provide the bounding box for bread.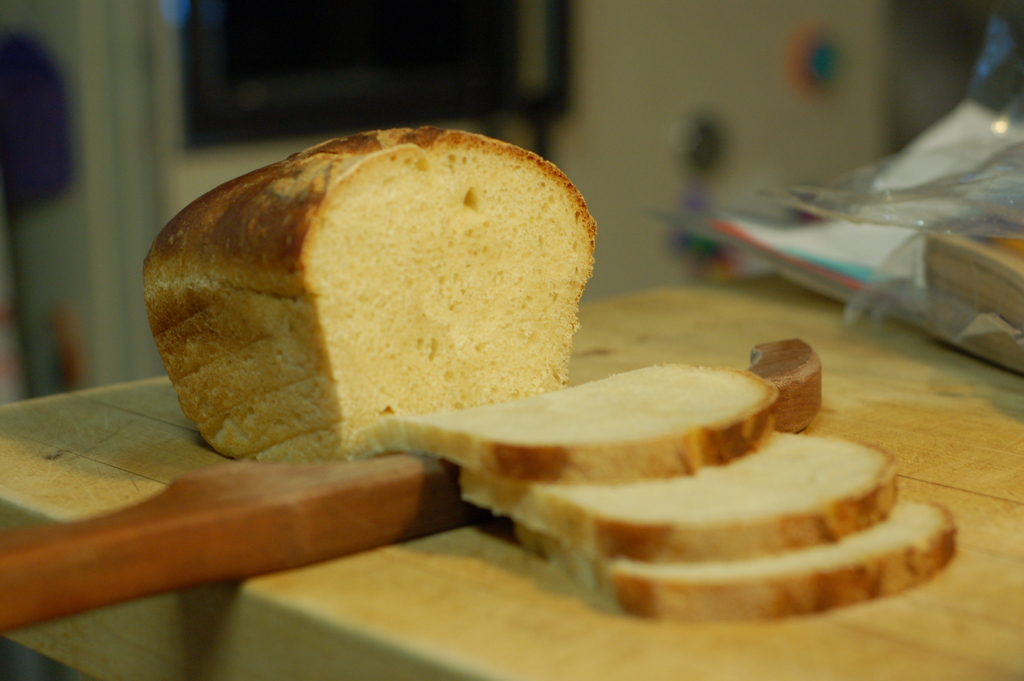
140:125:596:463.
